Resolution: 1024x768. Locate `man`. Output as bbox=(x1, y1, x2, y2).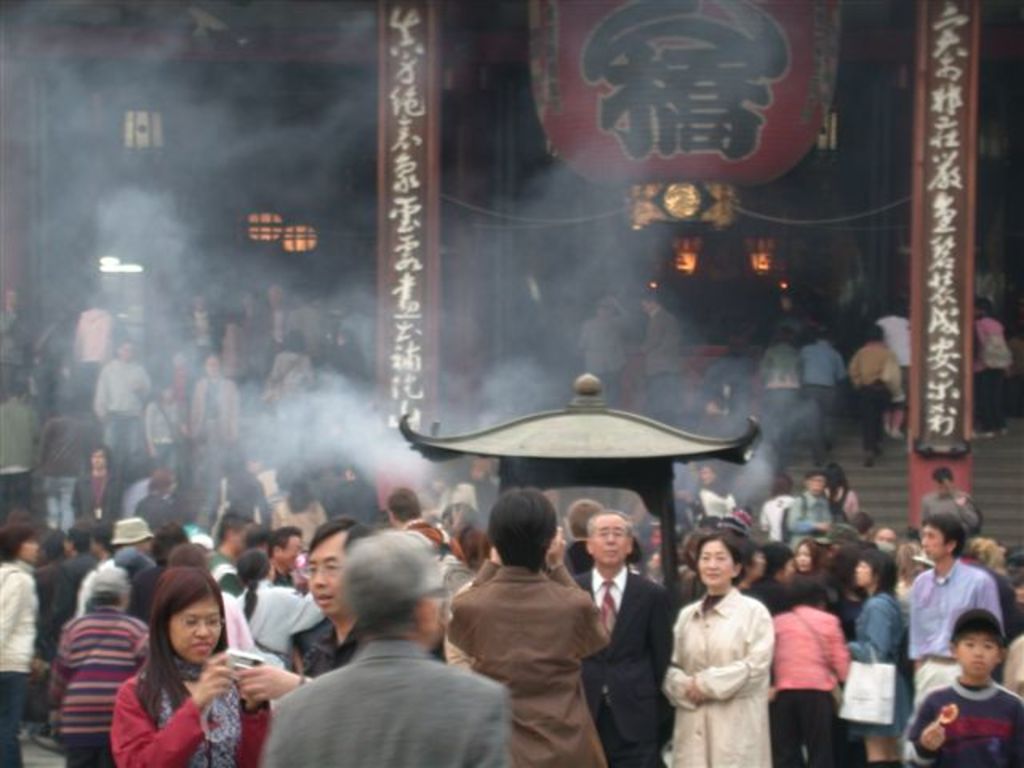
bbox=(74, 517, 154, 614).
